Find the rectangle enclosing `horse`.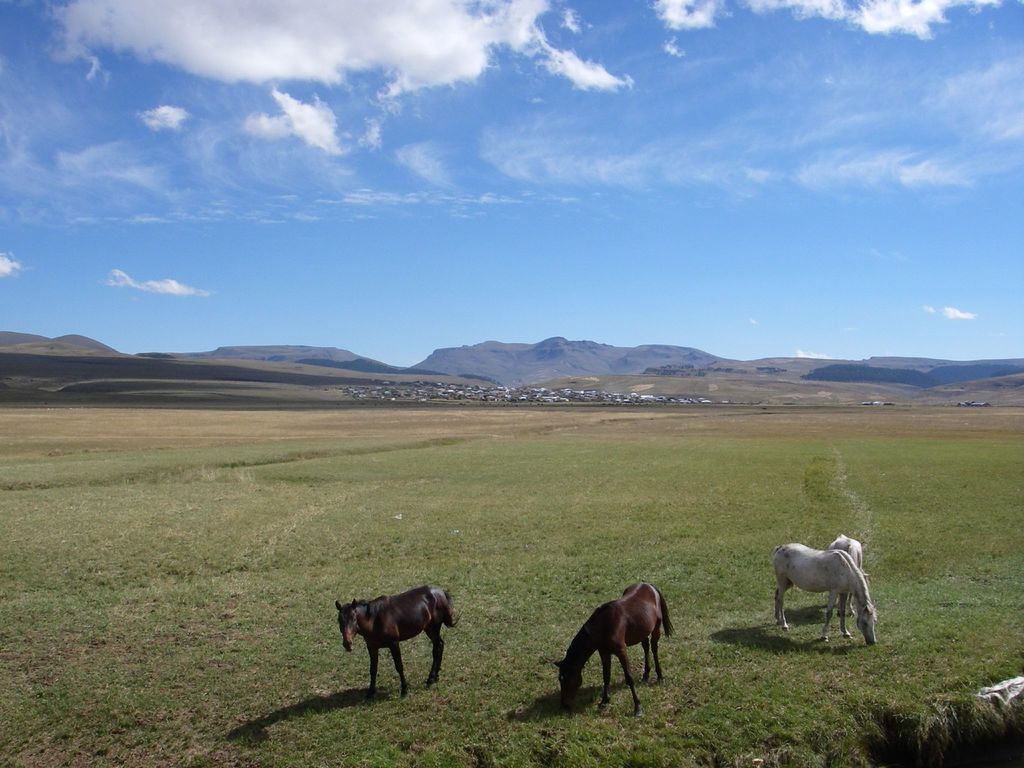
region(828, 534, 863, 615).
